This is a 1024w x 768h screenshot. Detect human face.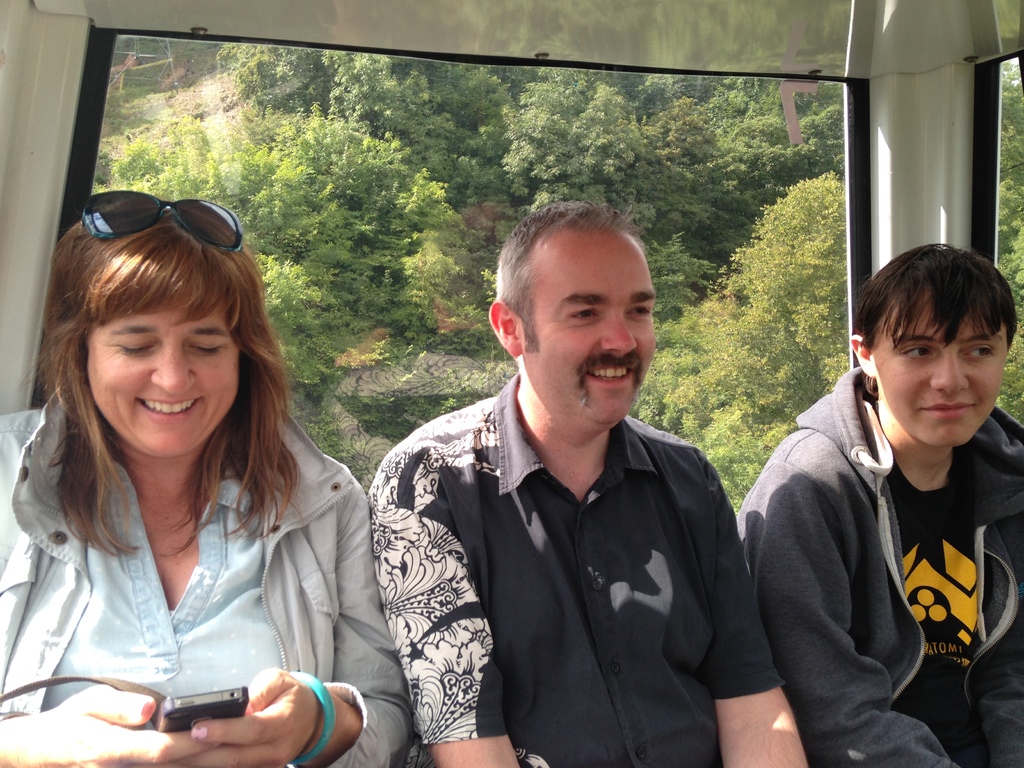
87 299 239 458.
